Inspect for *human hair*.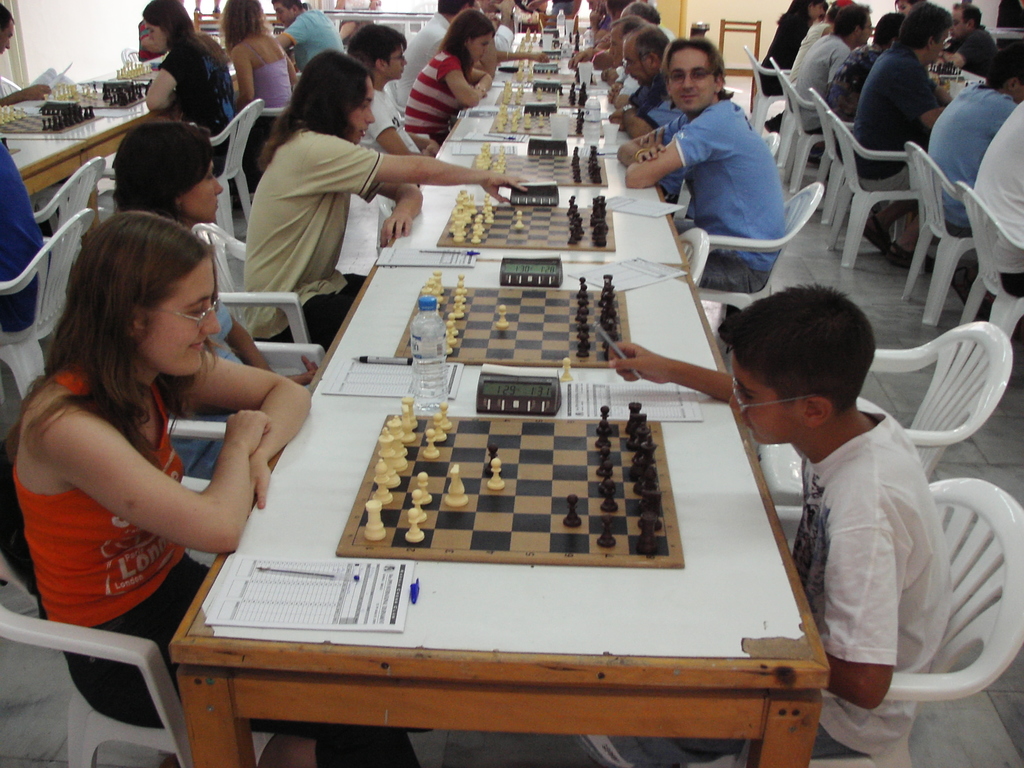
Inspection: box(719, 286, 880, 424).
